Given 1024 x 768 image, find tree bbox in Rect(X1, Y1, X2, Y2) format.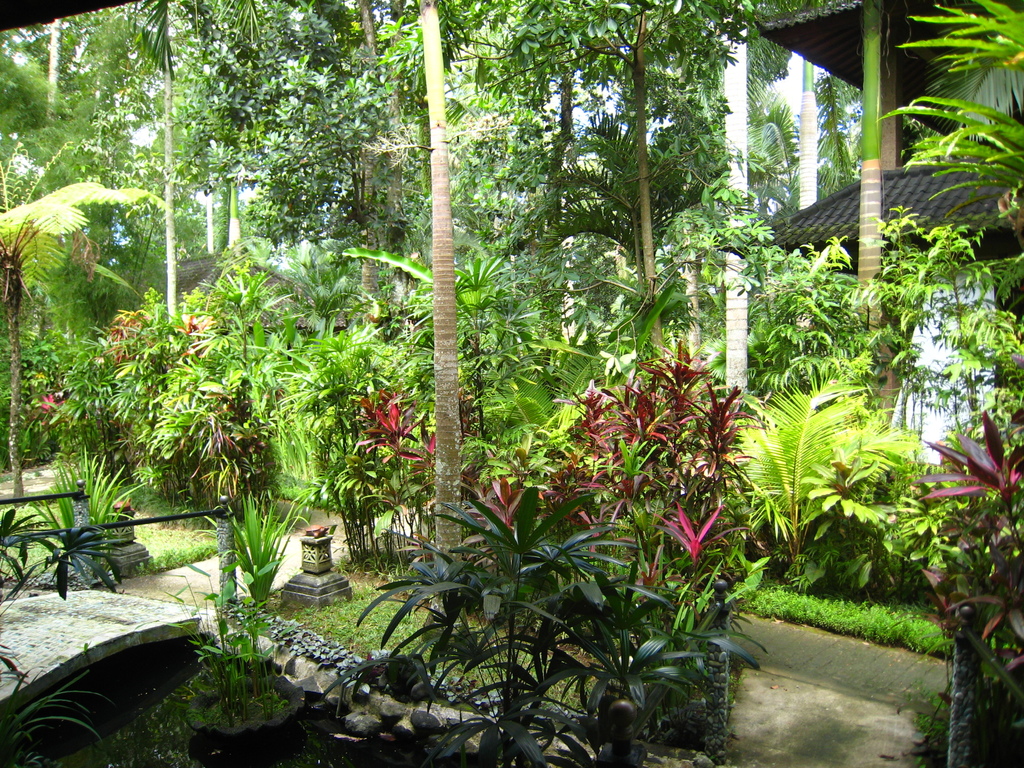
Rect(868, 0, 1023, 259).
